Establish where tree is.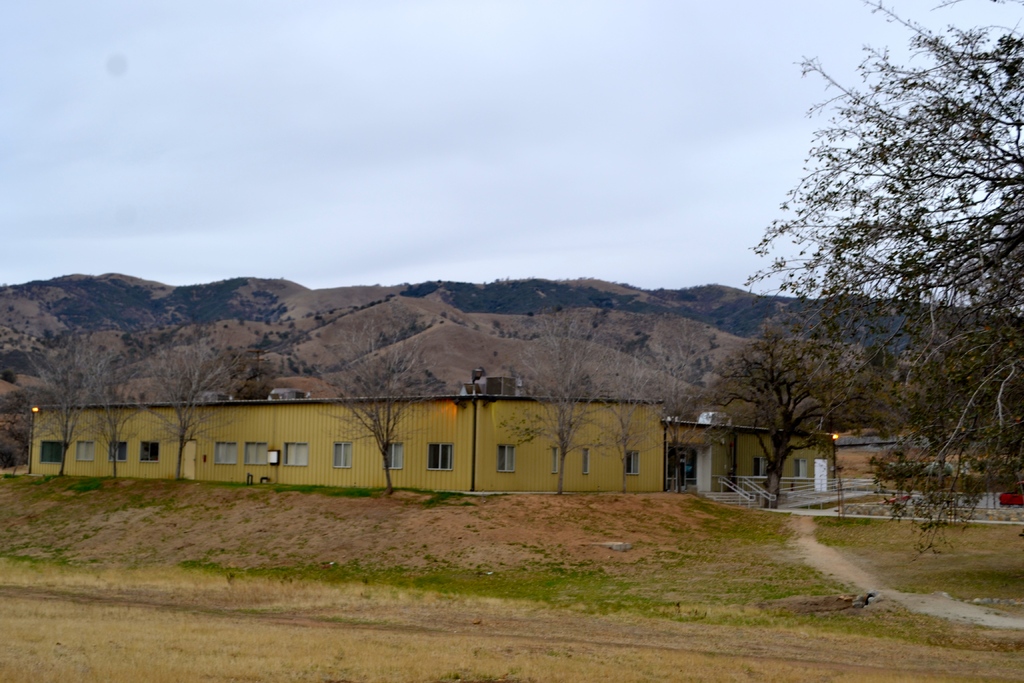
Established at 0,329,65,484.
